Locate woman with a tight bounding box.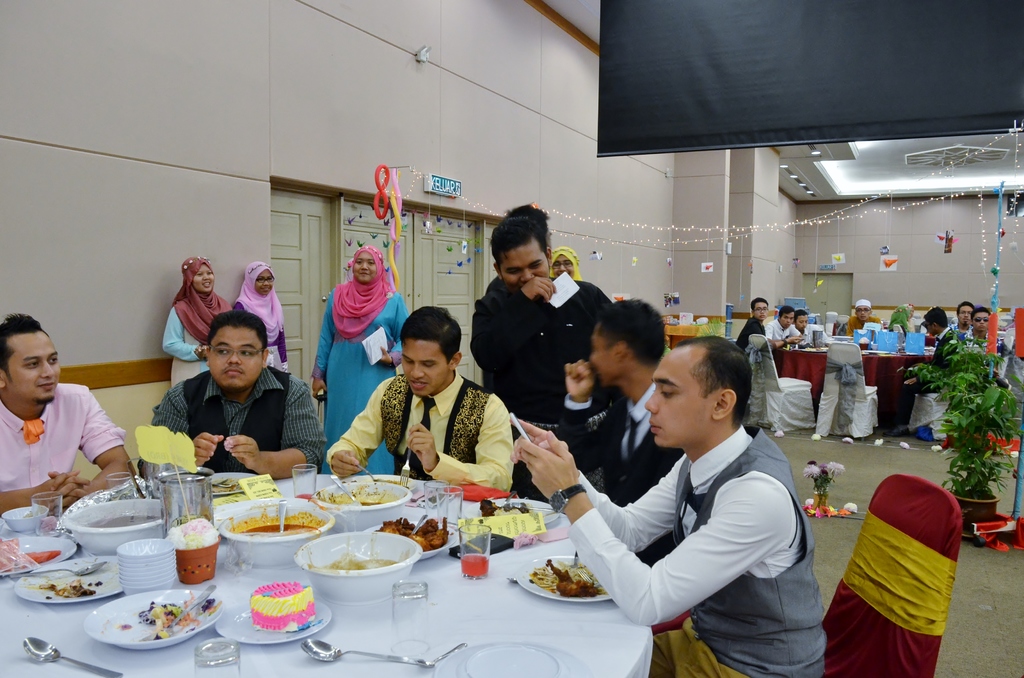
<region>307, 213, 390, 455</region>.
